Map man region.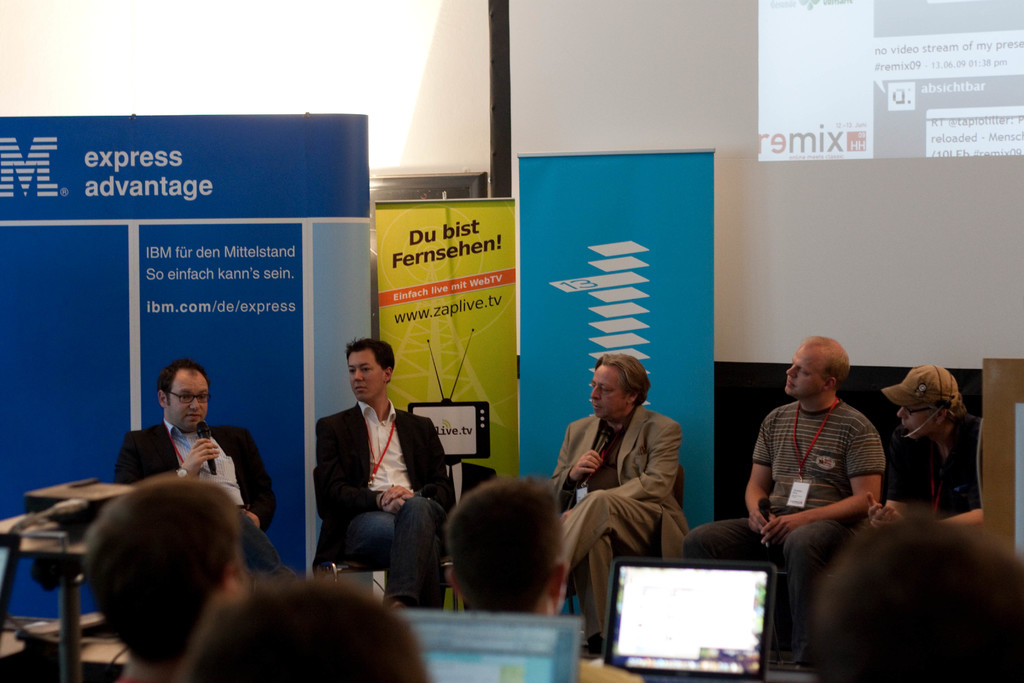
Mapped to crop(443, 474, 645, 682).
